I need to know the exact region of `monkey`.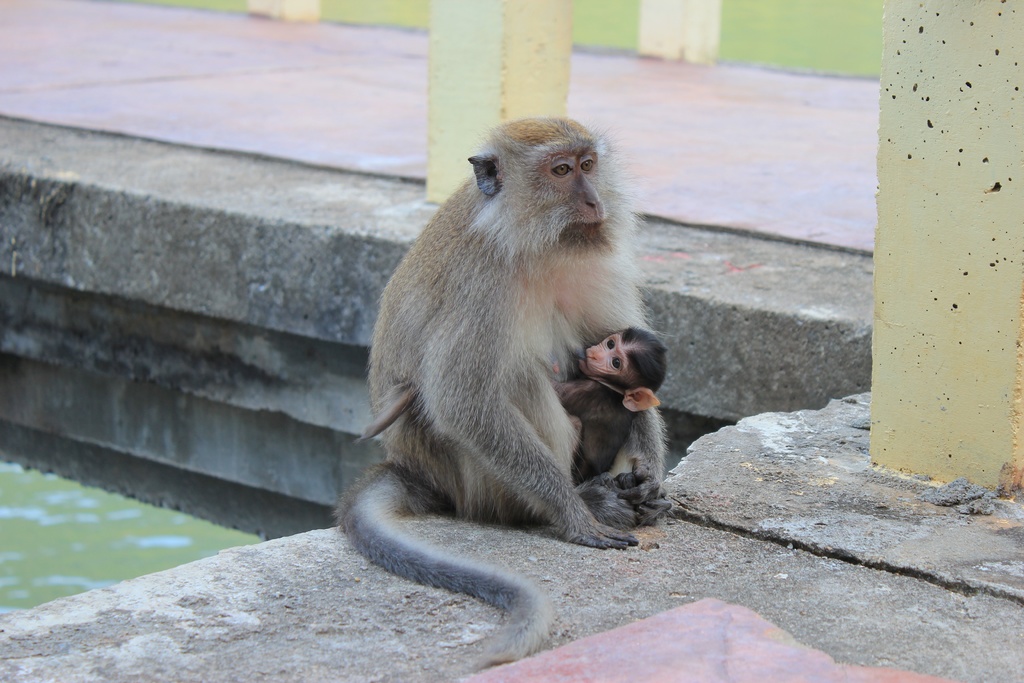
Region: [x1=545, y1=320, x2=670, y2=484].
